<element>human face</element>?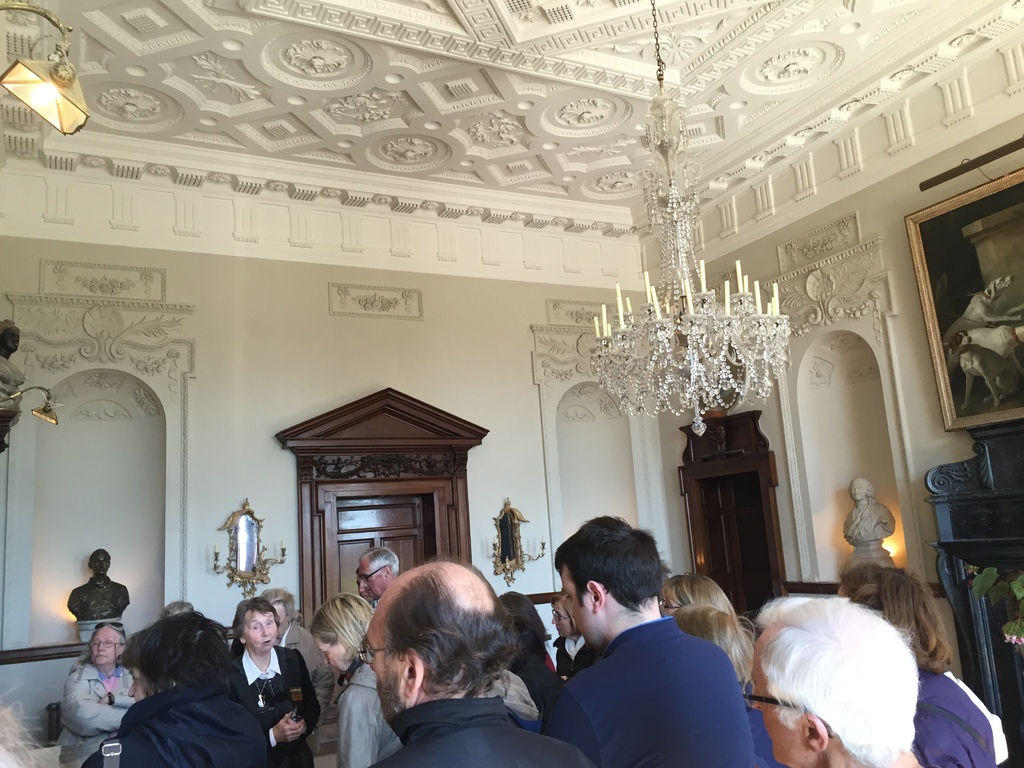
l=751, t=639, r=796, b=760
